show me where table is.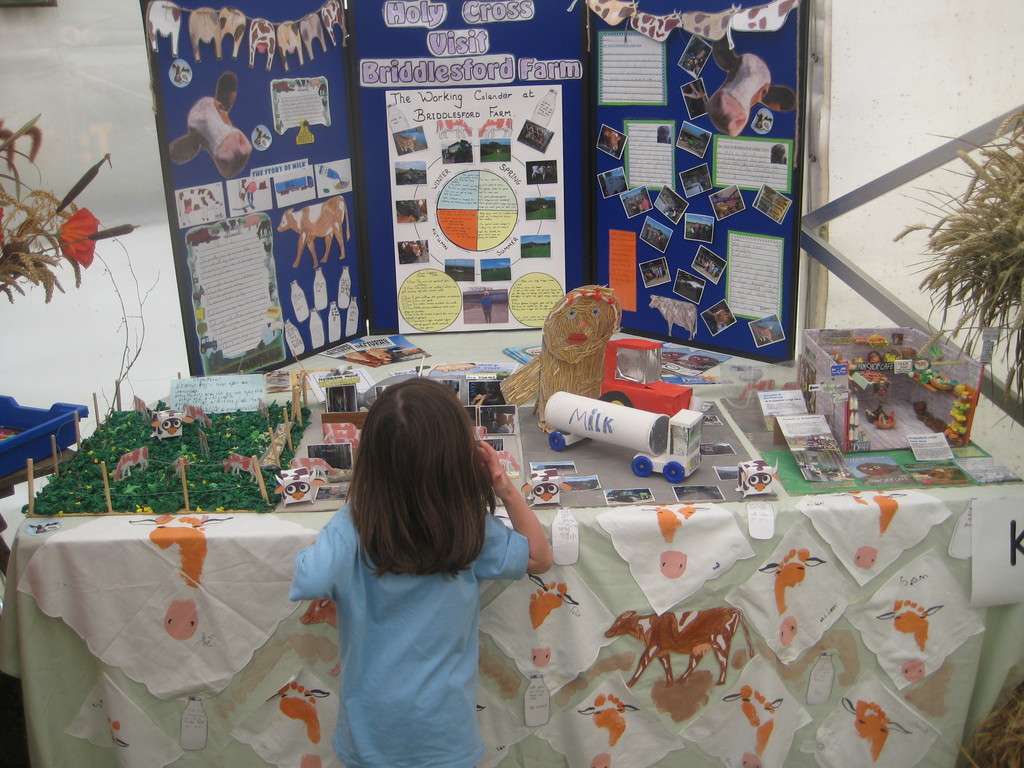
table is at pyautogui.locateOnScreen(0, 328, 1023, 767).
